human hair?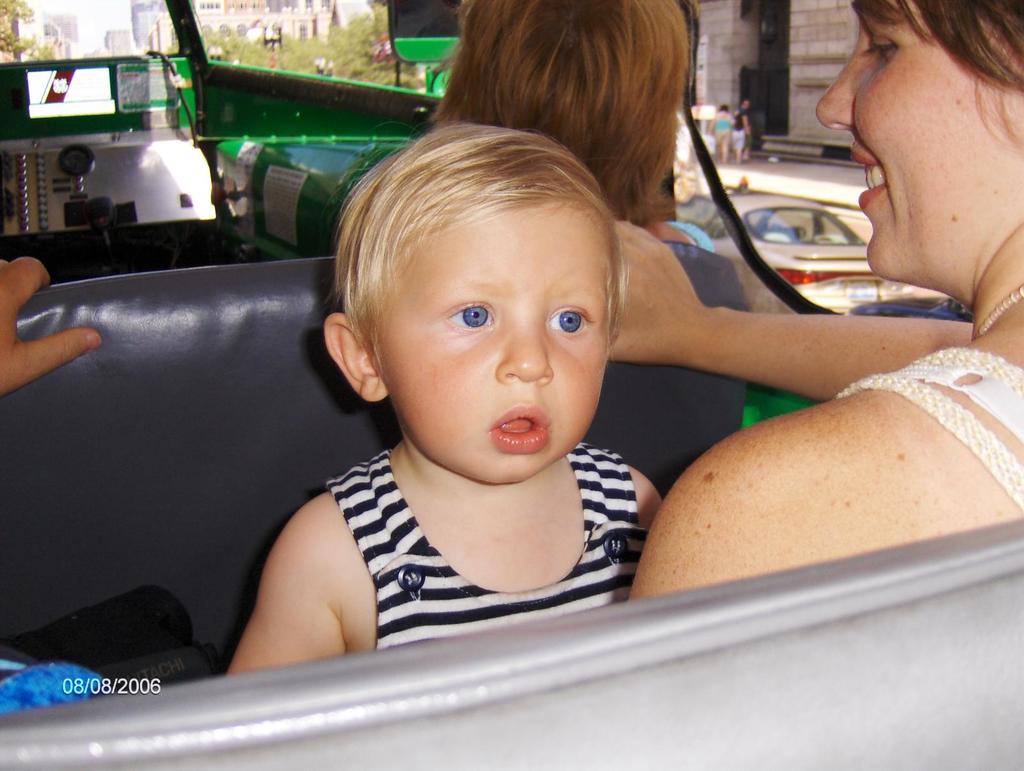
box=[326, 103, 648, 402]
